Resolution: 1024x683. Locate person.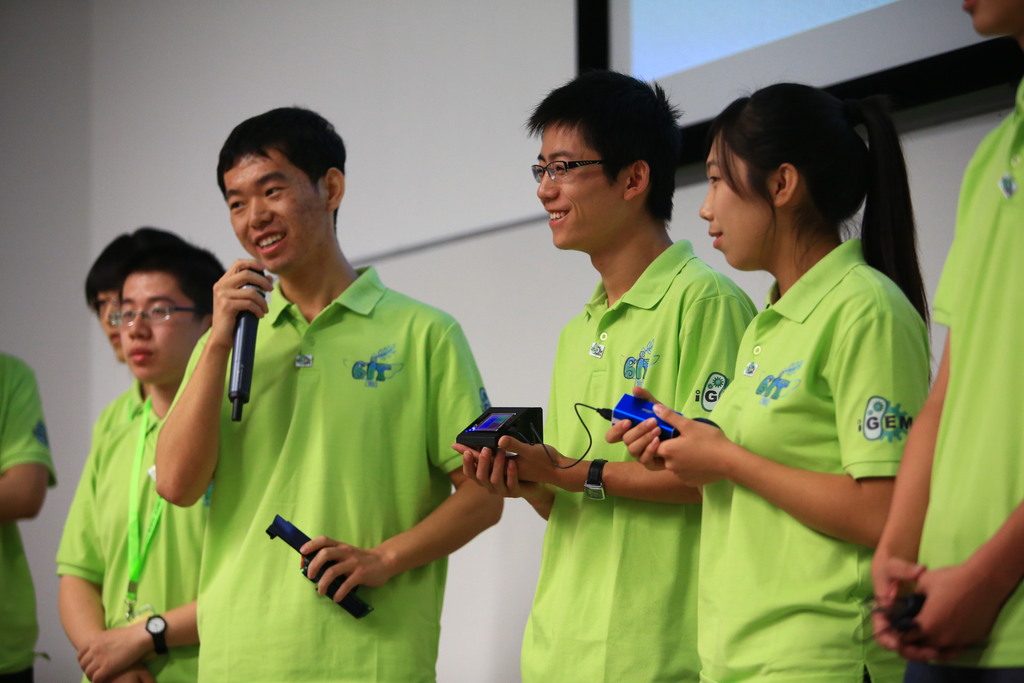
[607, 83, 938, 682].
